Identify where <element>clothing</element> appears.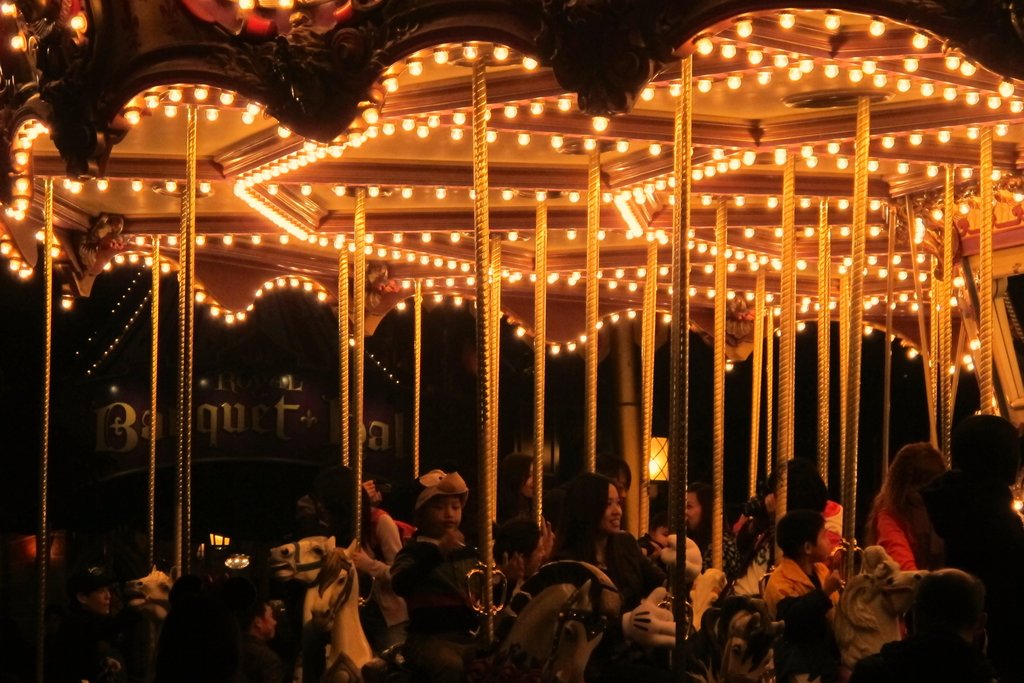
Appears at x1=762, y1=561, x2=847, y2=616.
